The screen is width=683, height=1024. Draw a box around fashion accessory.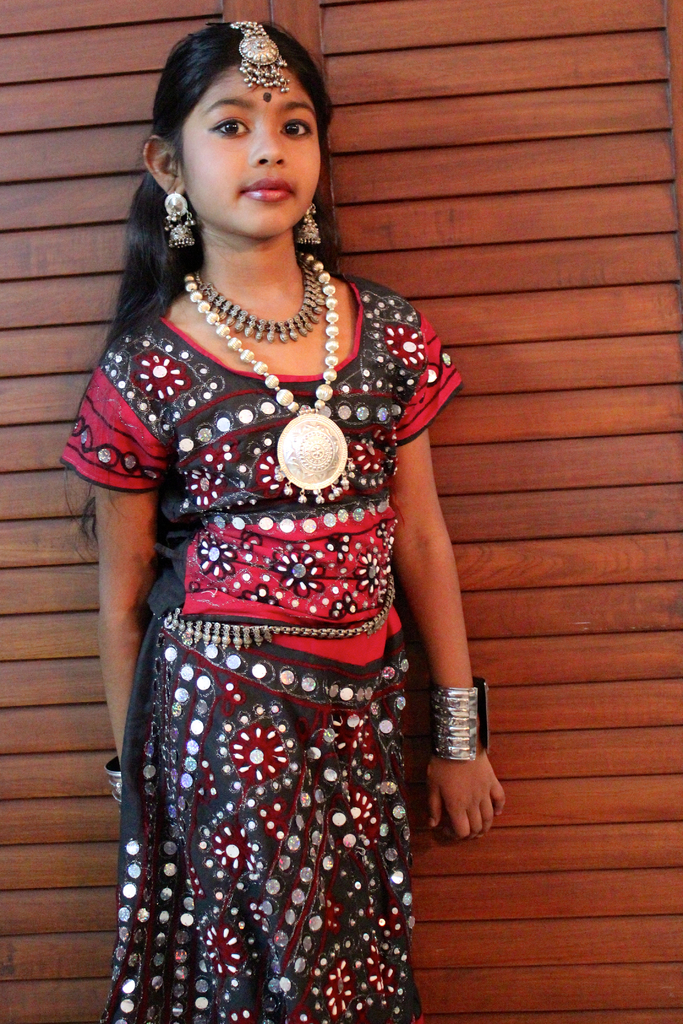
(295, 202, 333, 257).
